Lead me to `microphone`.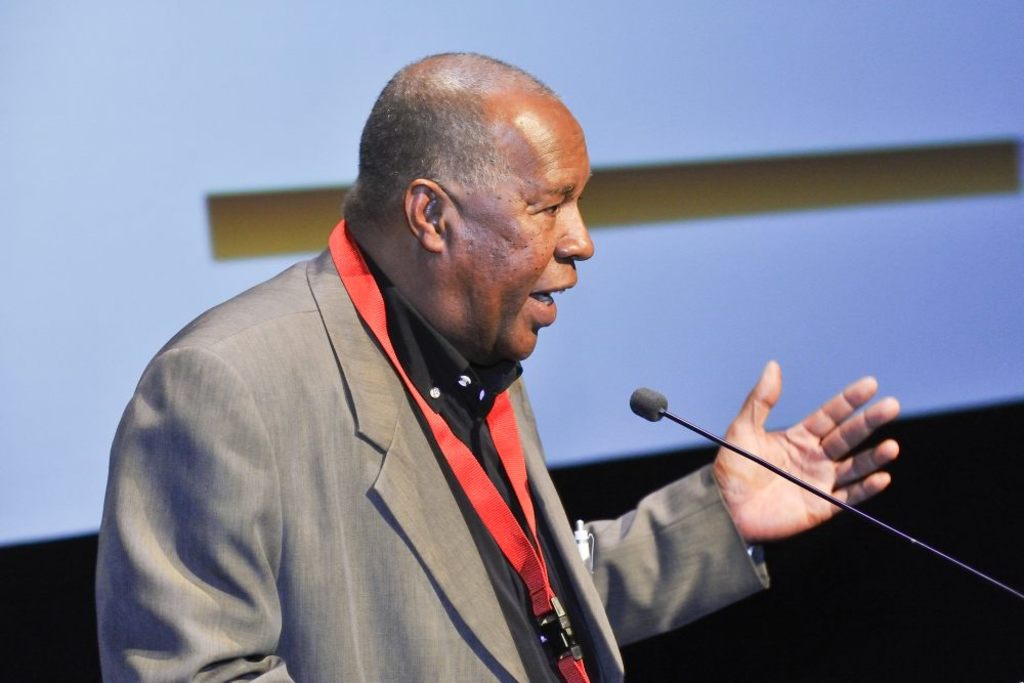
Lead to region(624, 385, 669, 424).
